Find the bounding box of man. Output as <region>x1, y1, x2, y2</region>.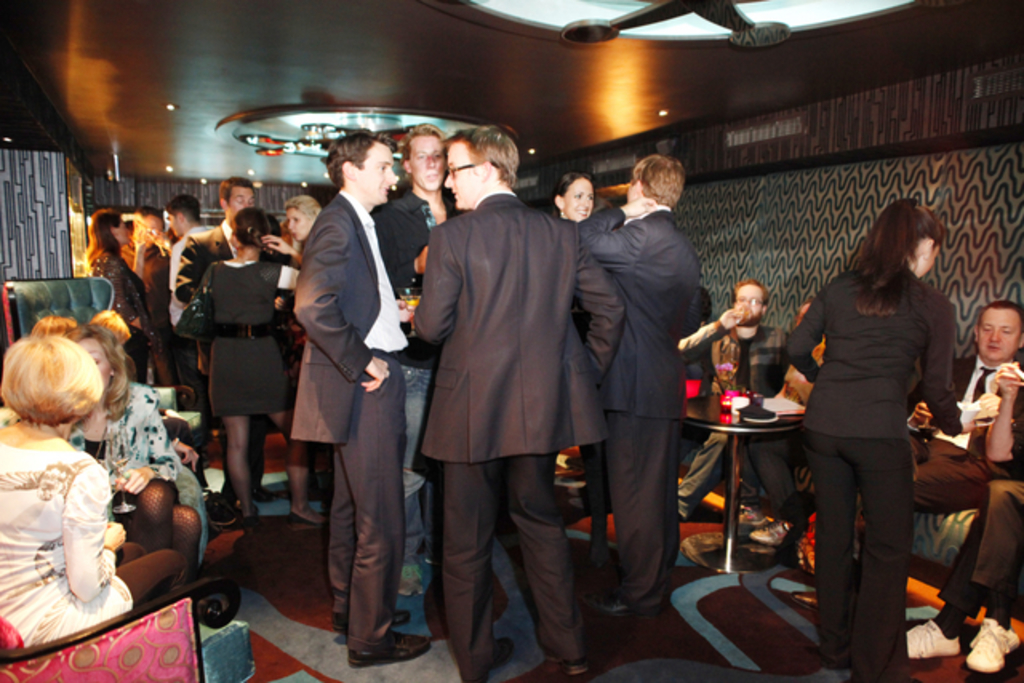
<region>662, 274, 787, 494</region>.
